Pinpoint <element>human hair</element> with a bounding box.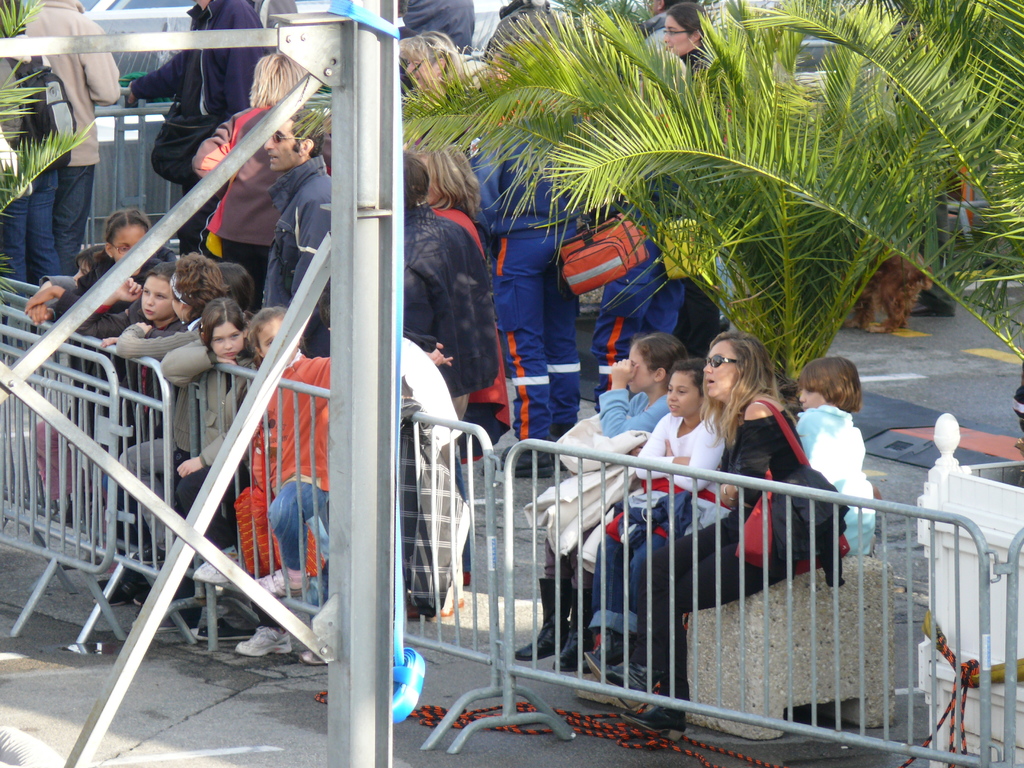
{"x1": 239, "y1": 50, "x2": 300, "y2": 114}.
